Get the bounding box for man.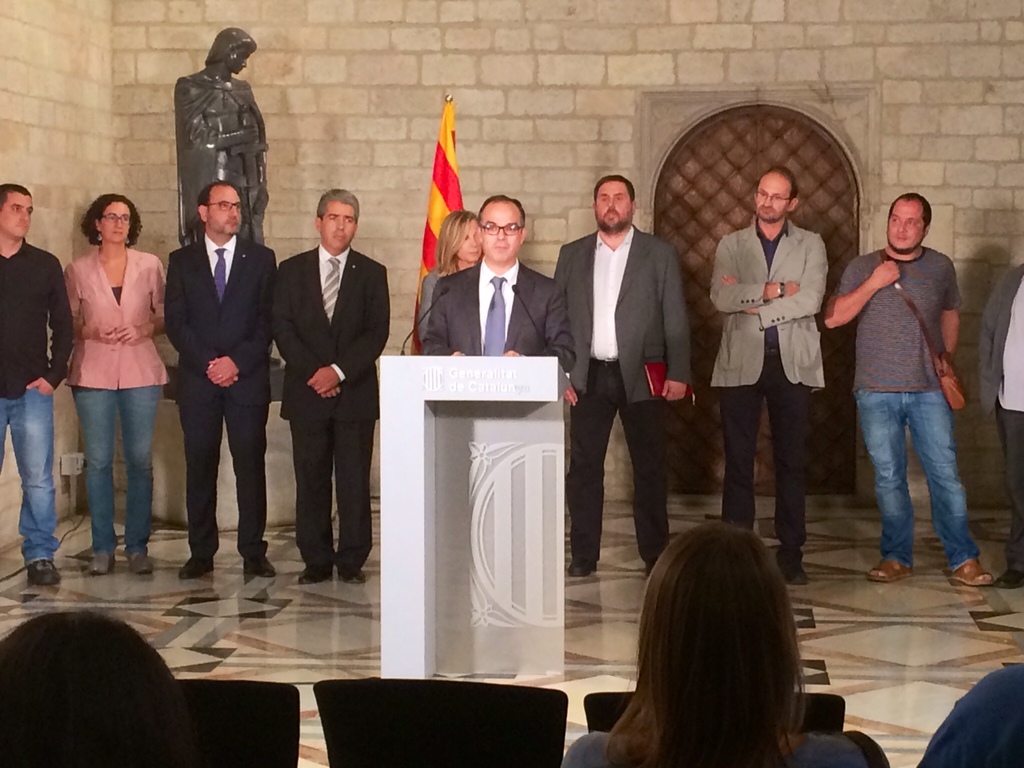
[left=277, top=193, right=391, bottom=586].
